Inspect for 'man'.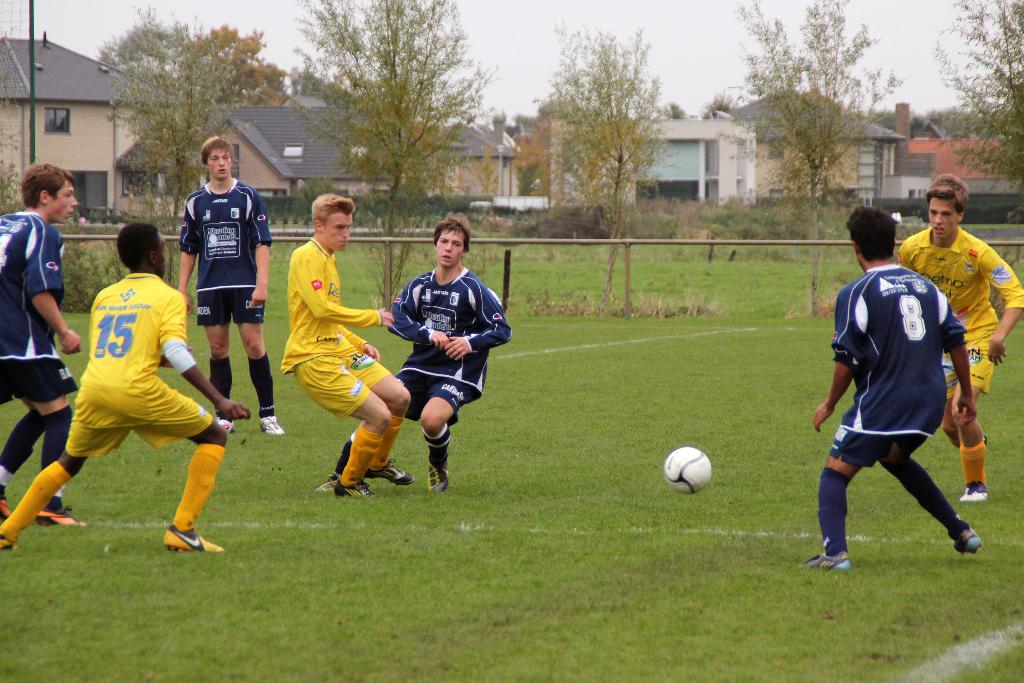
Inspection: bbox=[315, 213, 508, 493].
